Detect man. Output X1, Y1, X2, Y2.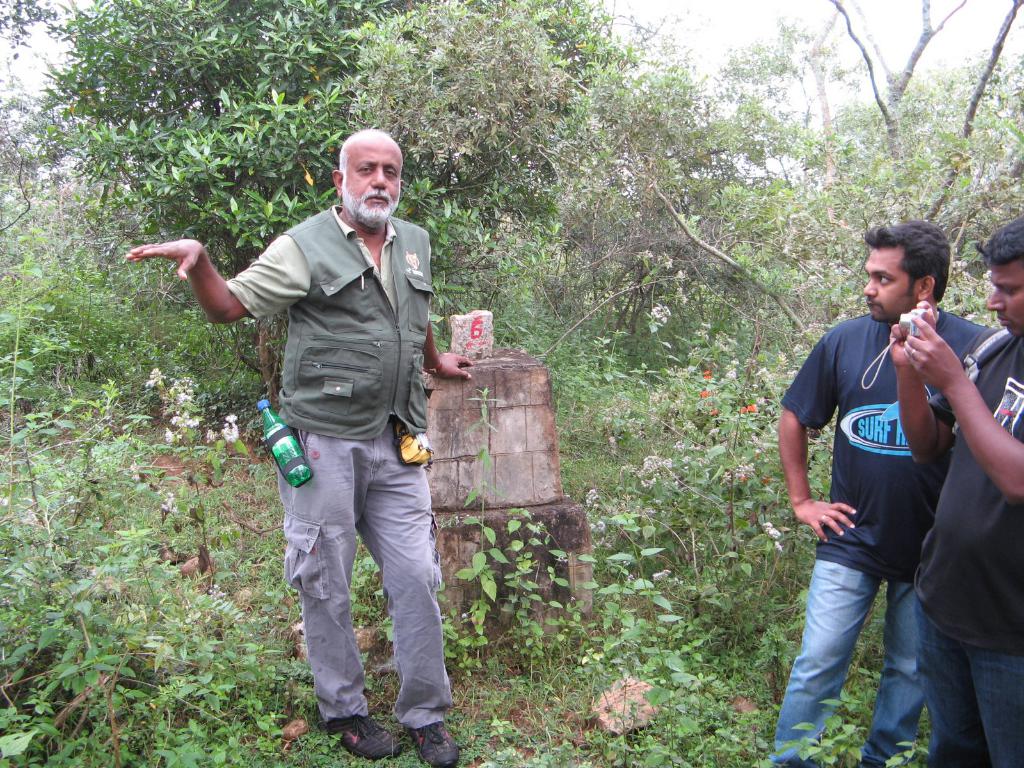
123, 125, 474, 767.
